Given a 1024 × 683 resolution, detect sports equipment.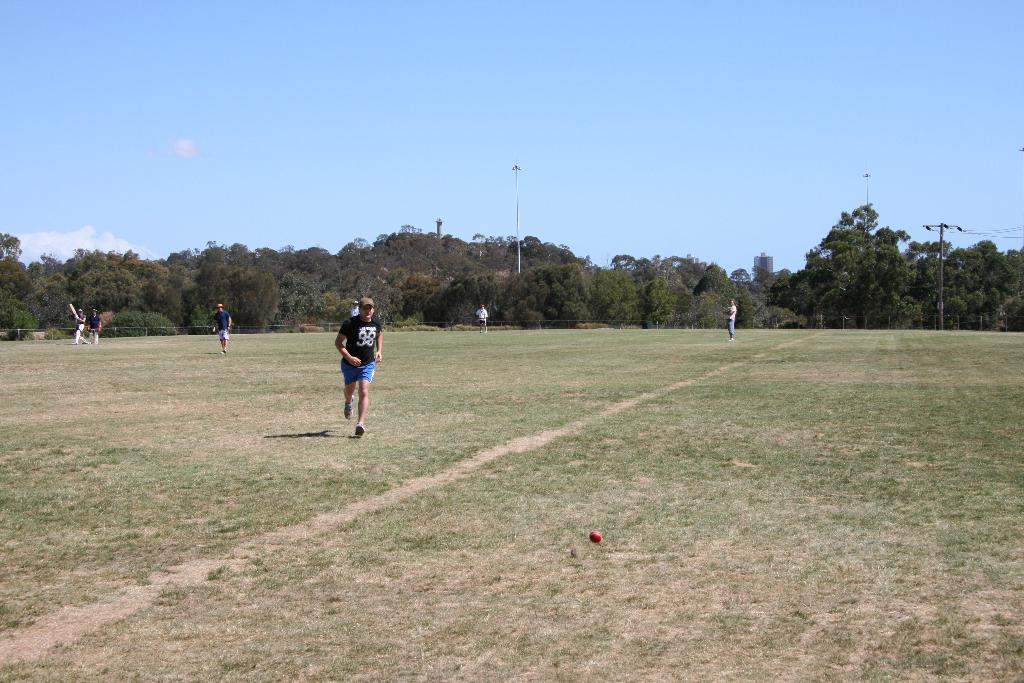
[589, 529, 604, 547].
